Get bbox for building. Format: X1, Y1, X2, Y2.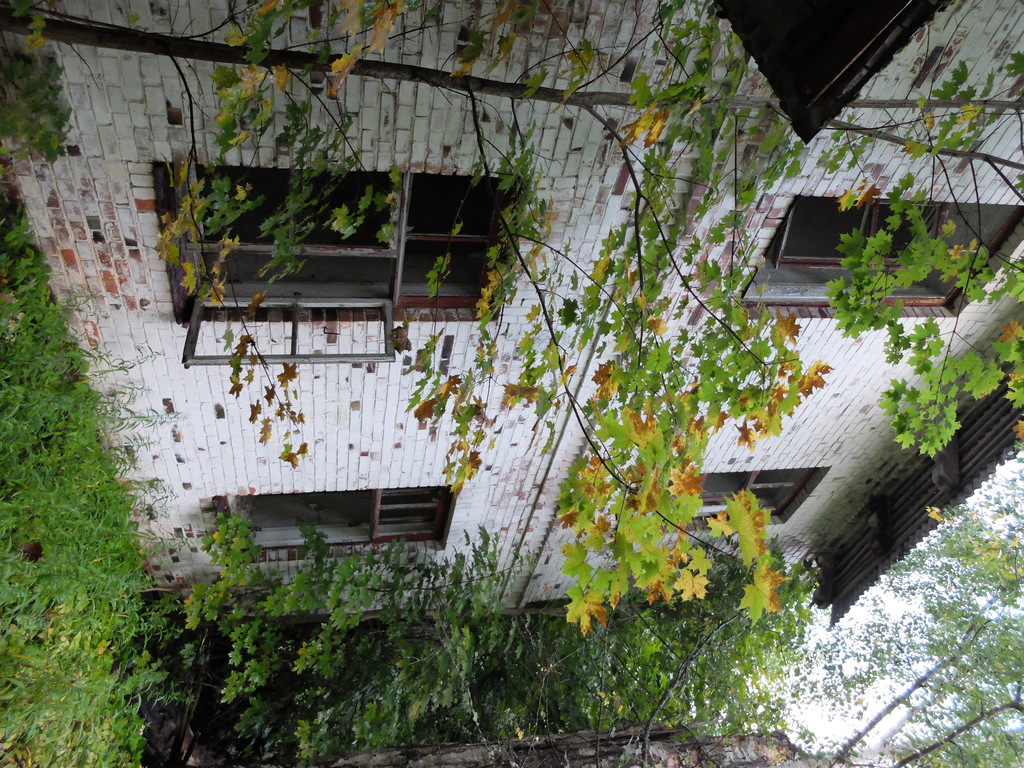
0, 0, 1023, 627.
